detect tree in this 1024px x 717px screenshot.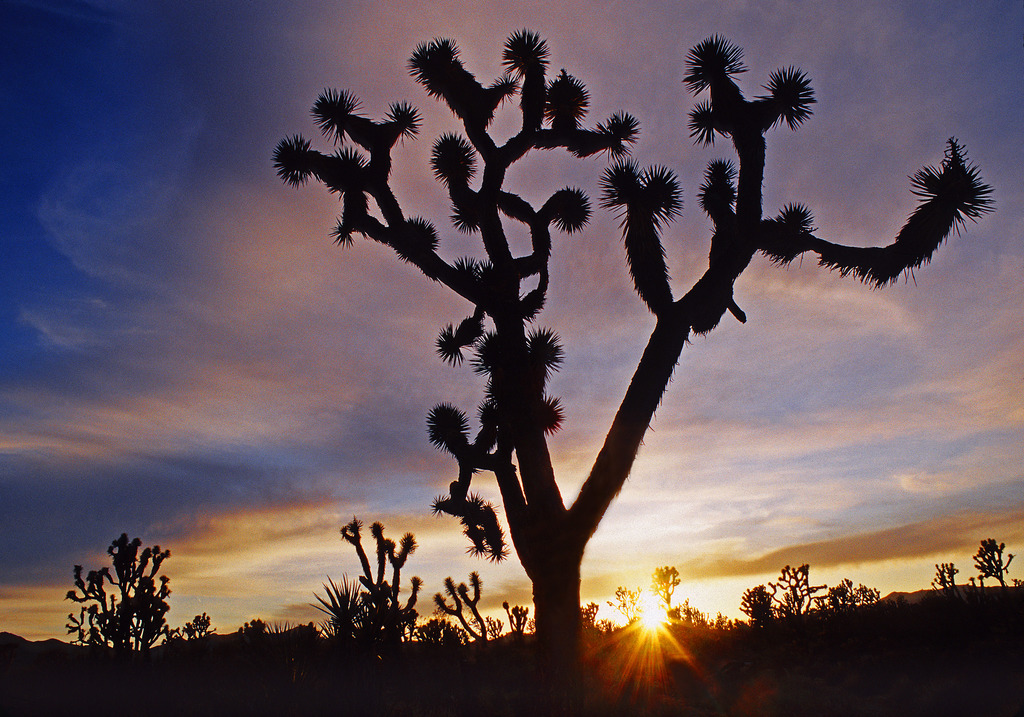
Detection: 221, 616, 275, 650.
